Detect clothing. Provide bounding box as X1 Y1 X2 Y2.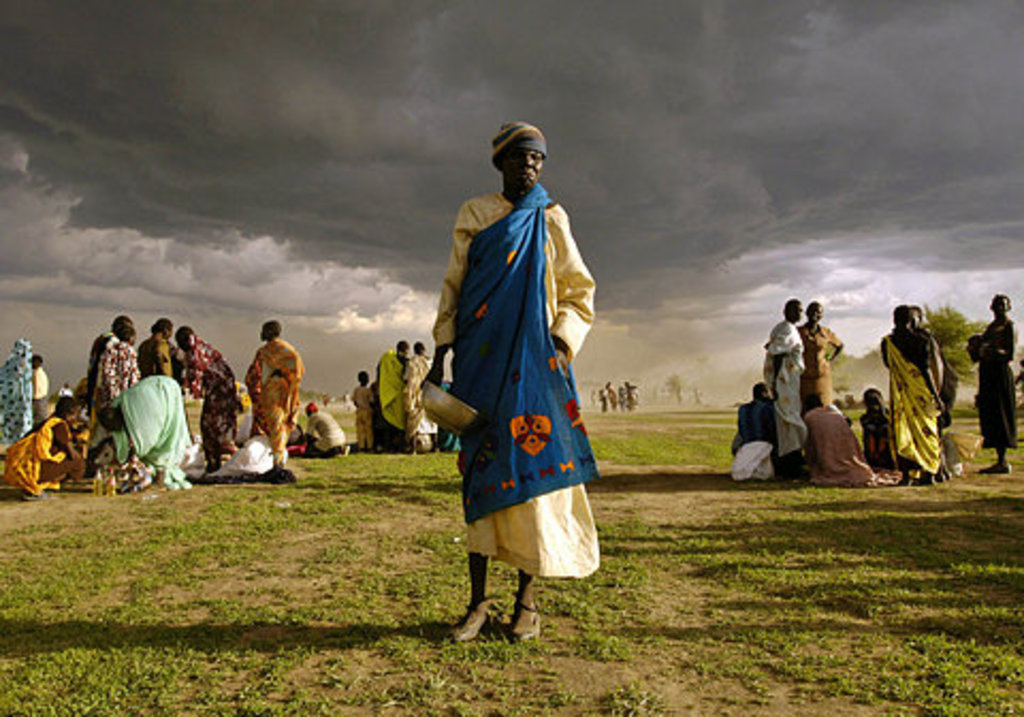
245 344 299 461.
